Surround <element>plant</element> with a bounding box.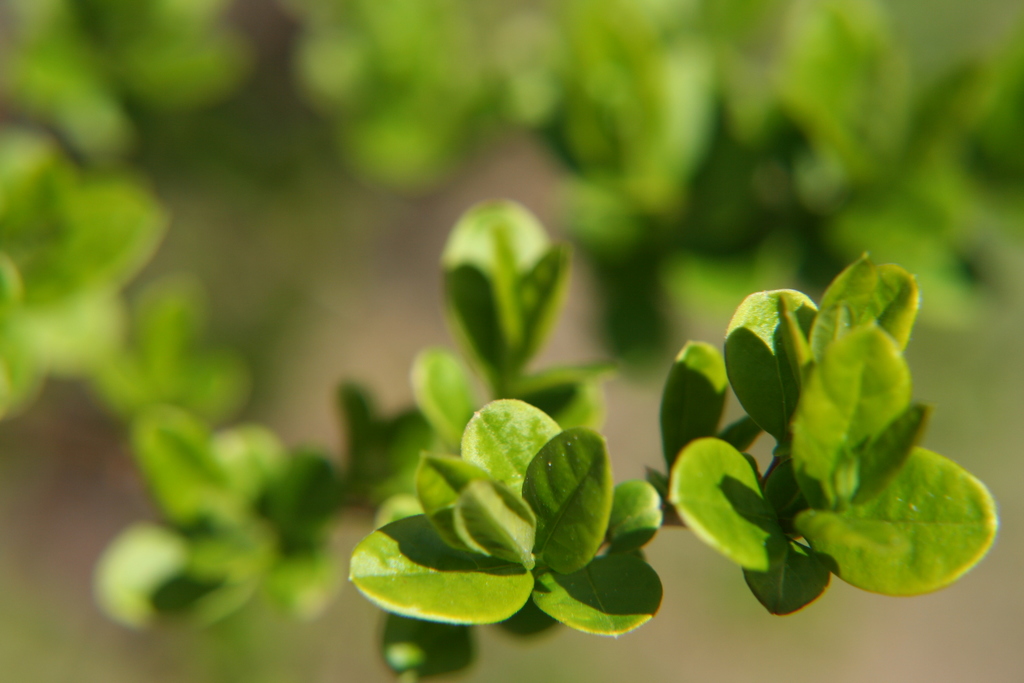
<bbox>0, 0, 1023, 682</bbox>.
